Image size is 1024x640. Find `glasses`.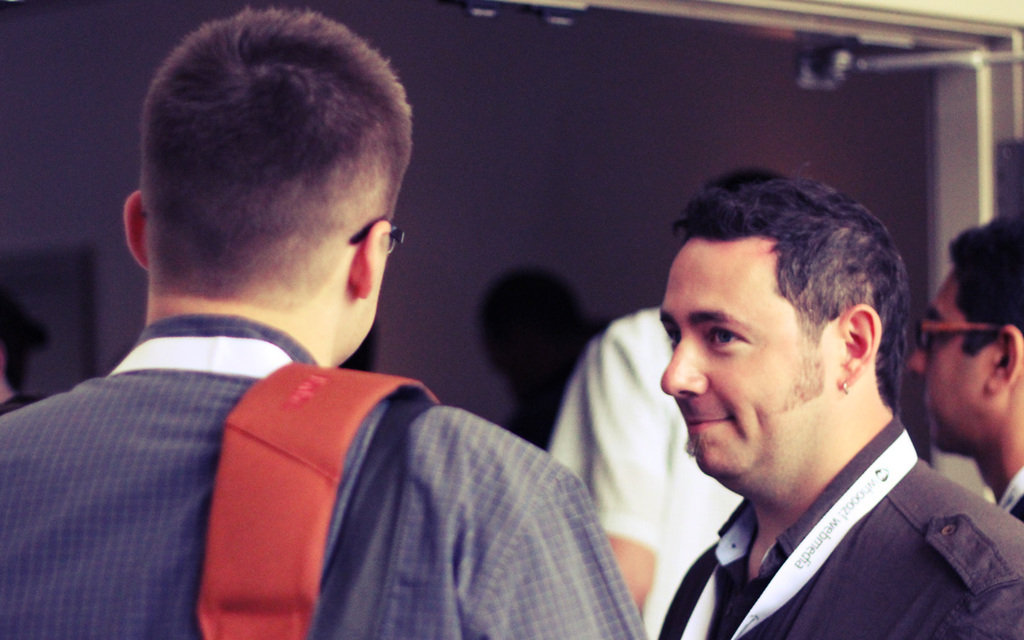
346 213 410 252.
